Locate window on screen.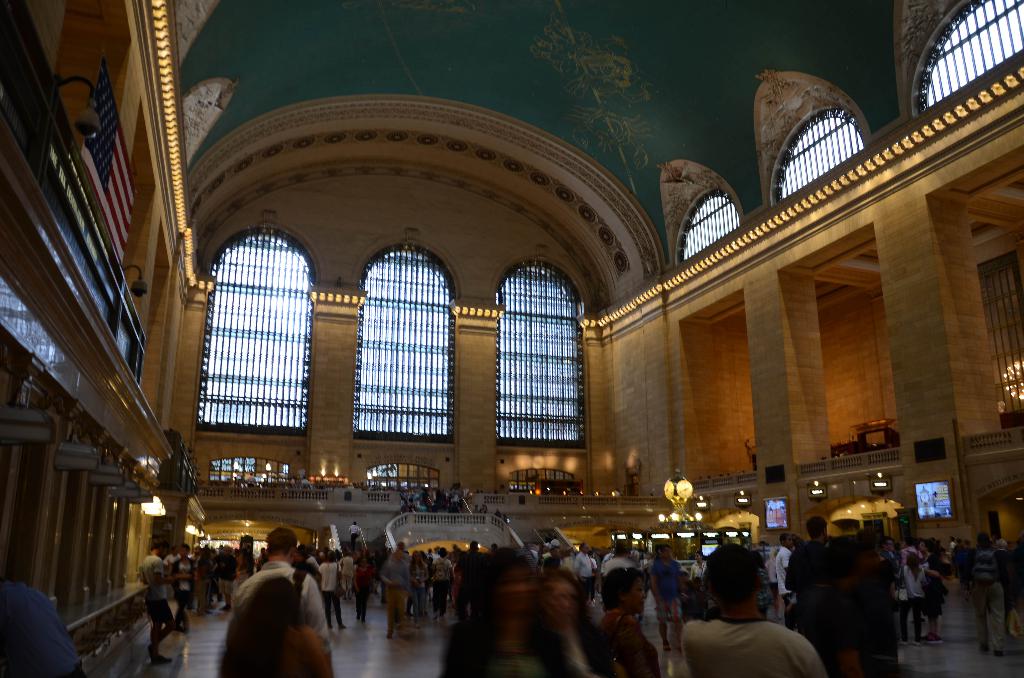
On screen at <region>772, 110, 866, 202</region>.
